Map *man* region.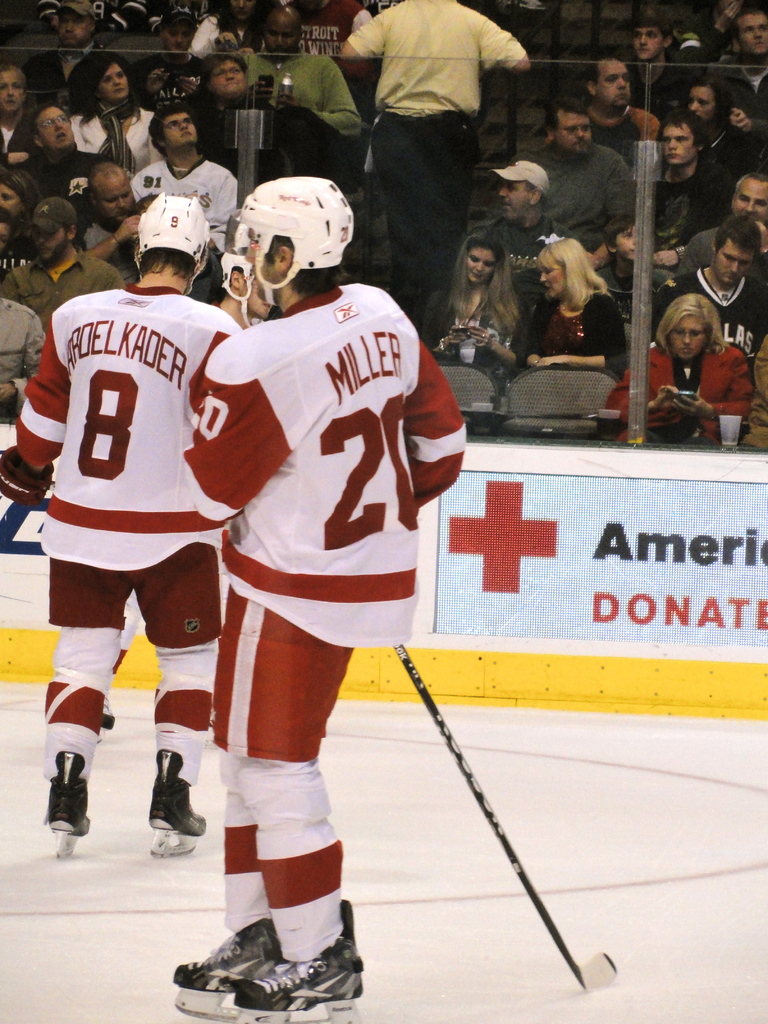
Mapped to [700, 9, 767, 142].
